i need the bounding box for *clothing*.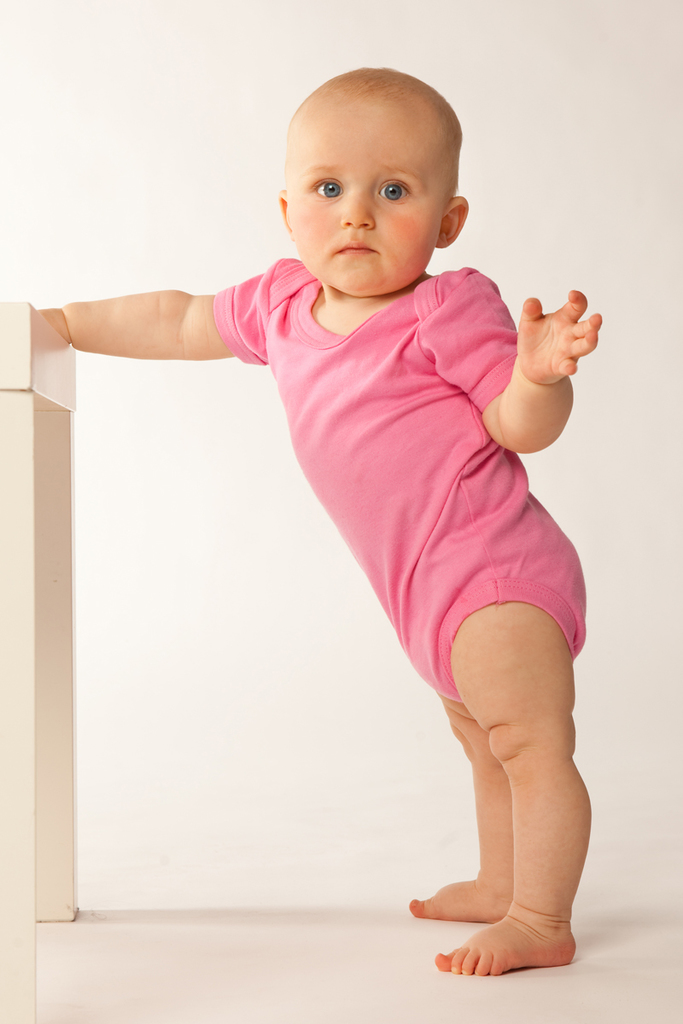
Here it is: bbox=(239, 266, 592, 748).
